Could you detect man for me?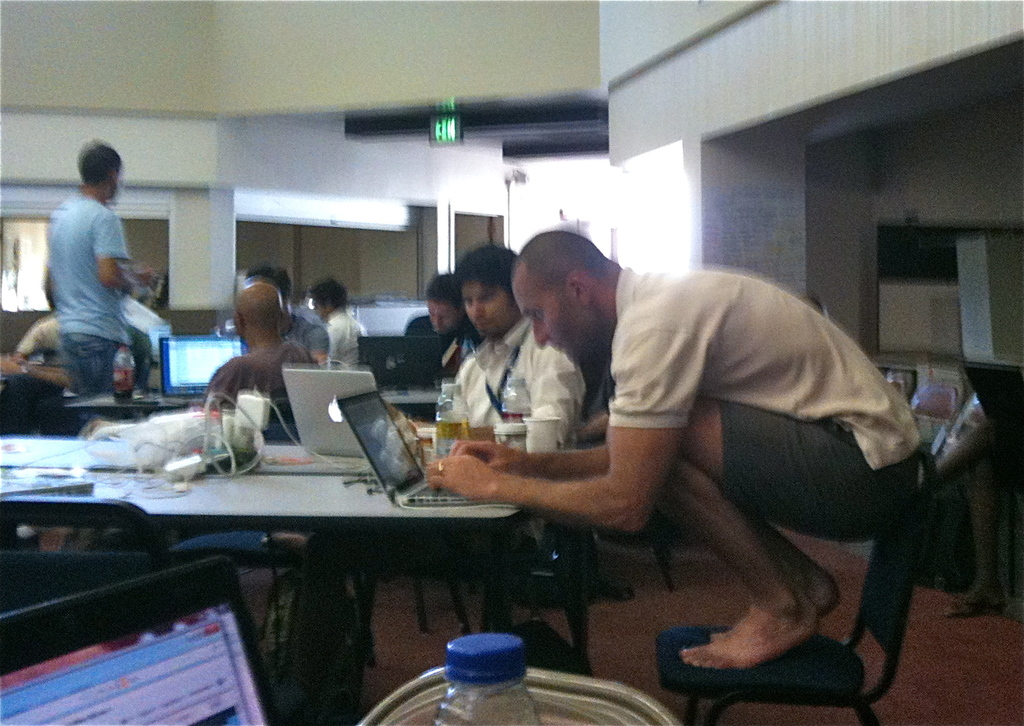
Detection result: box=[407, 273, 491, 389].
